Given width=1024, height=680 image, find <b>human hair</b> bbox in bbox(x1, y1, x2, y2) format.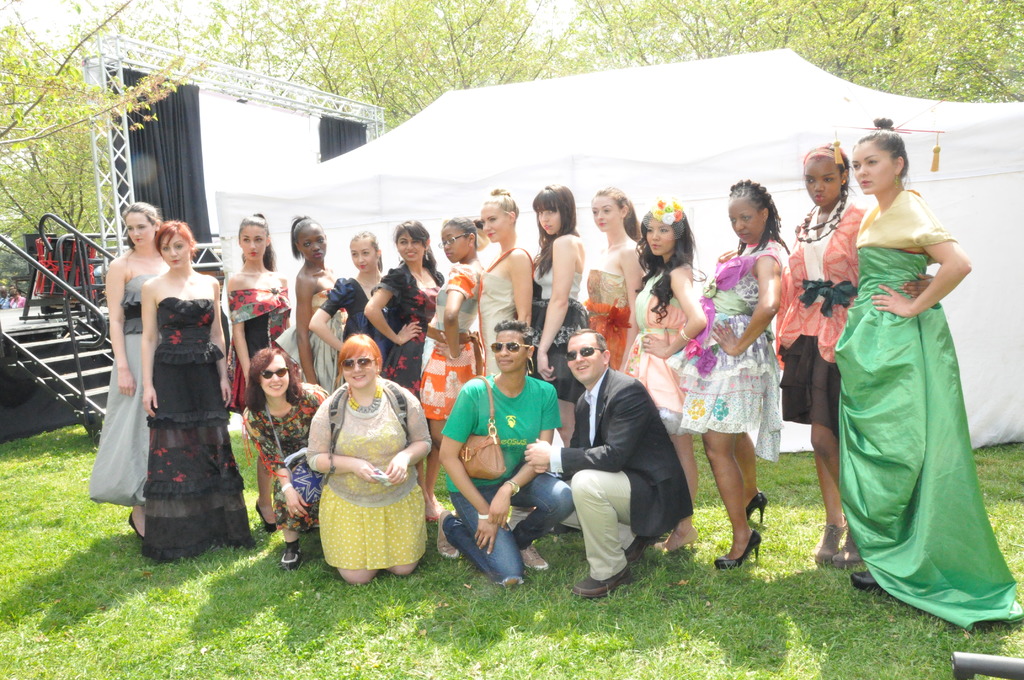
bbox(591, 188, 636, 229).
